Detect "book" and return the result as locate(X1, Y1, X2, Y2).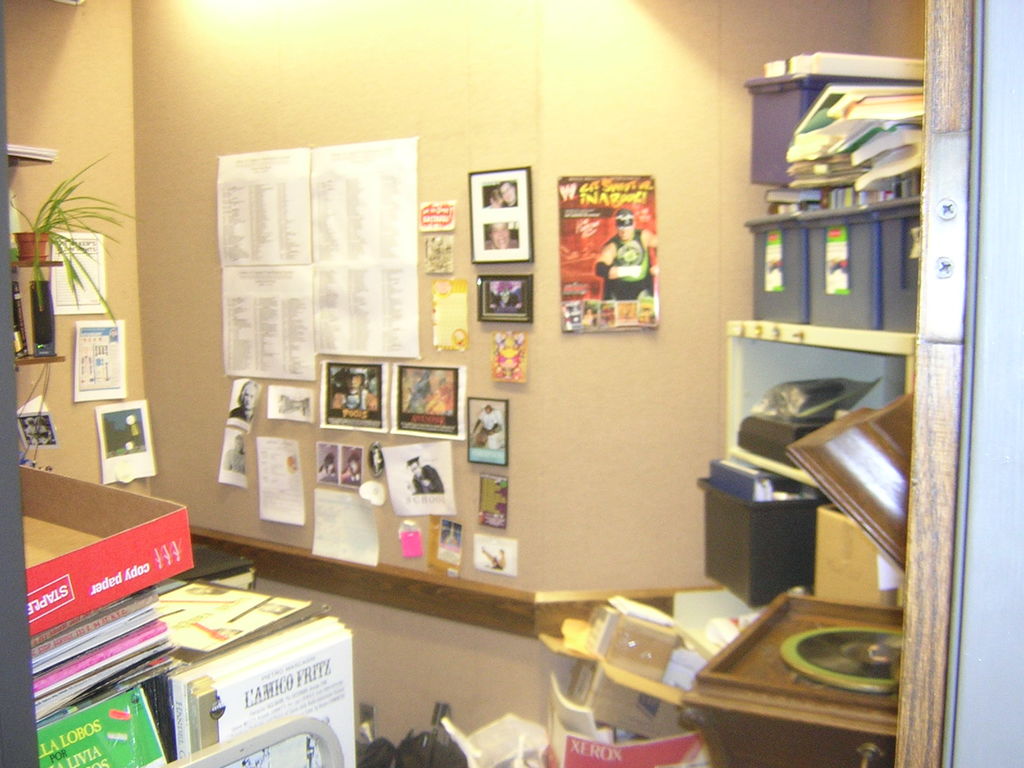
locate(22, 589, 157, 656).
